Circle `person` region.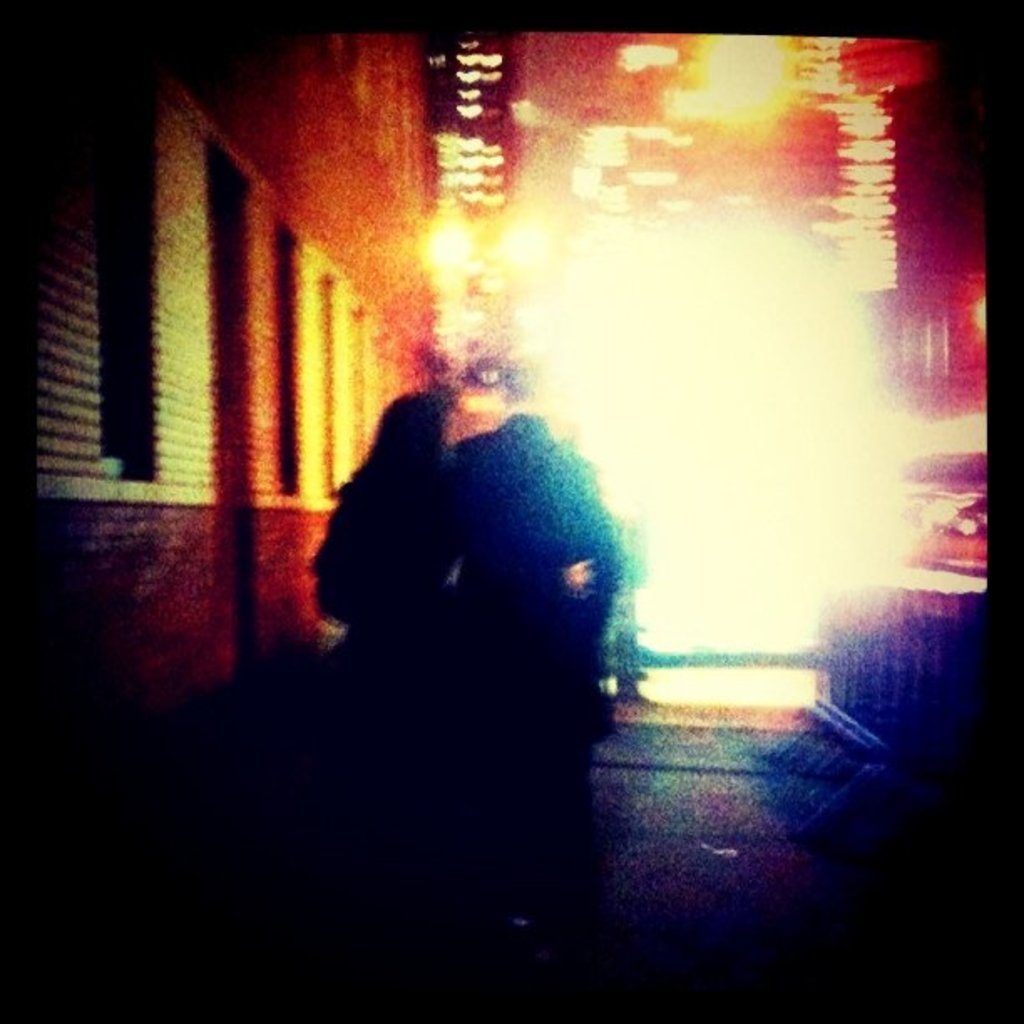
Region: [305, 387, 597, 835].
